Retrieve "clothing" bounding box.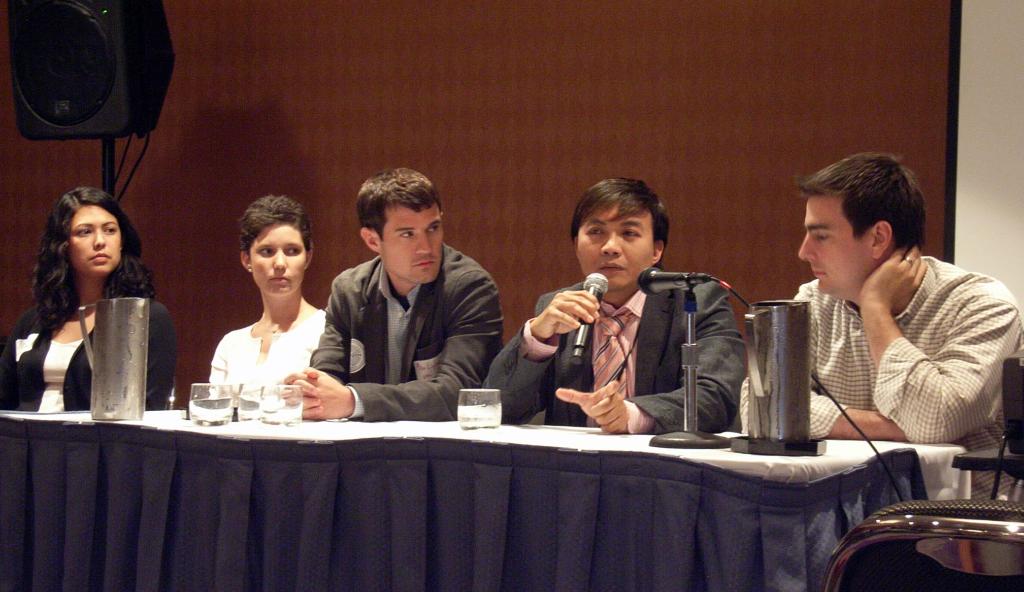
Bounding box: l=217, t=297, r=310, b=409.
